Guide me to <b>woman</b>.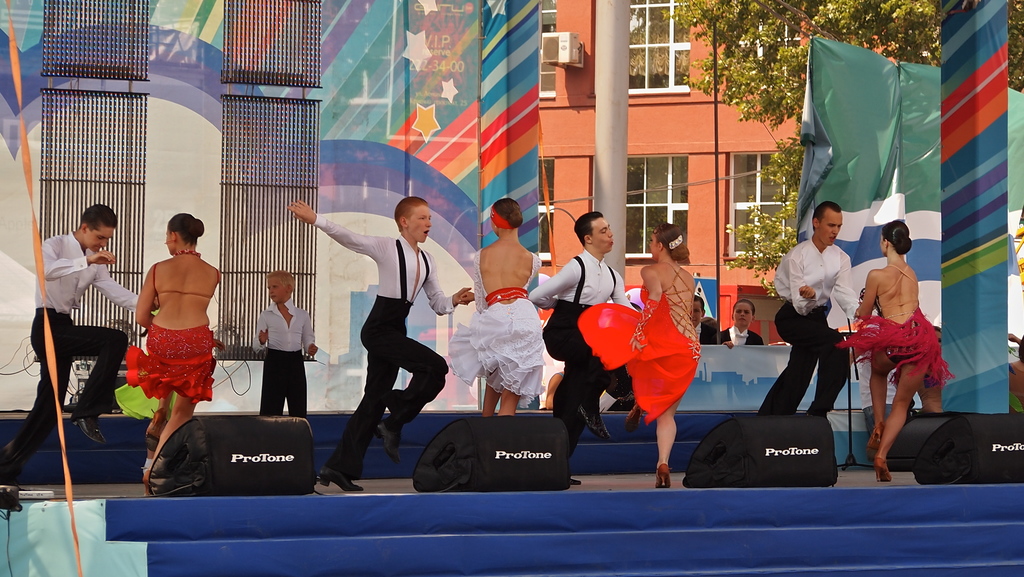
Guidance: {"left": 576, "top": 222, "right": 703, "bottom": 485}.
